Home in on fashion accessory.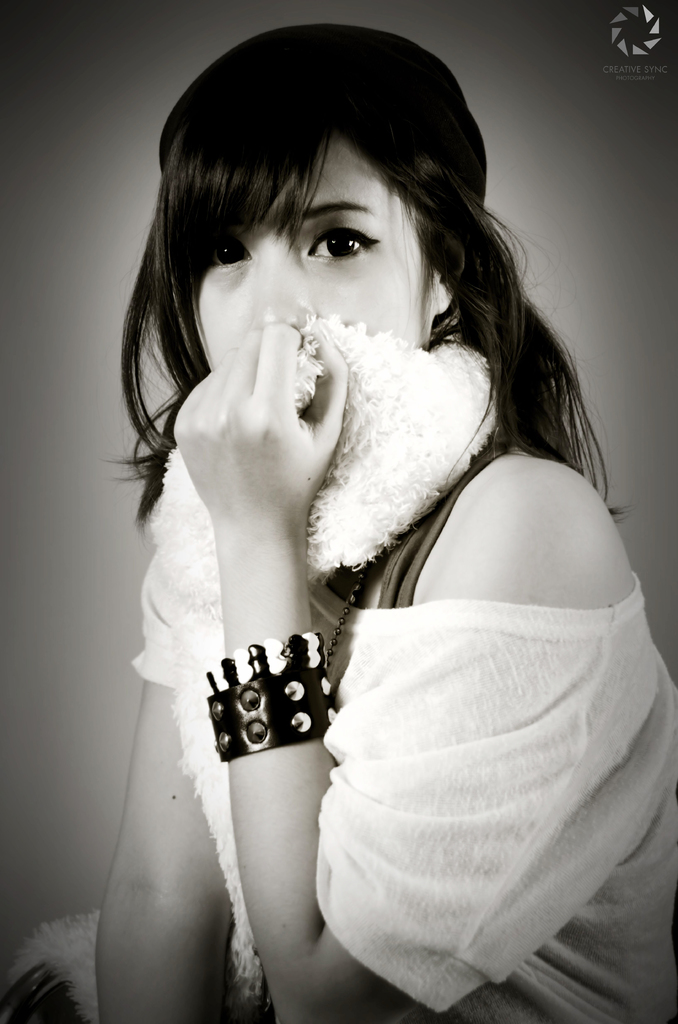
Homed in at [x1=145, y1=312, x2=501, y2=1002].
